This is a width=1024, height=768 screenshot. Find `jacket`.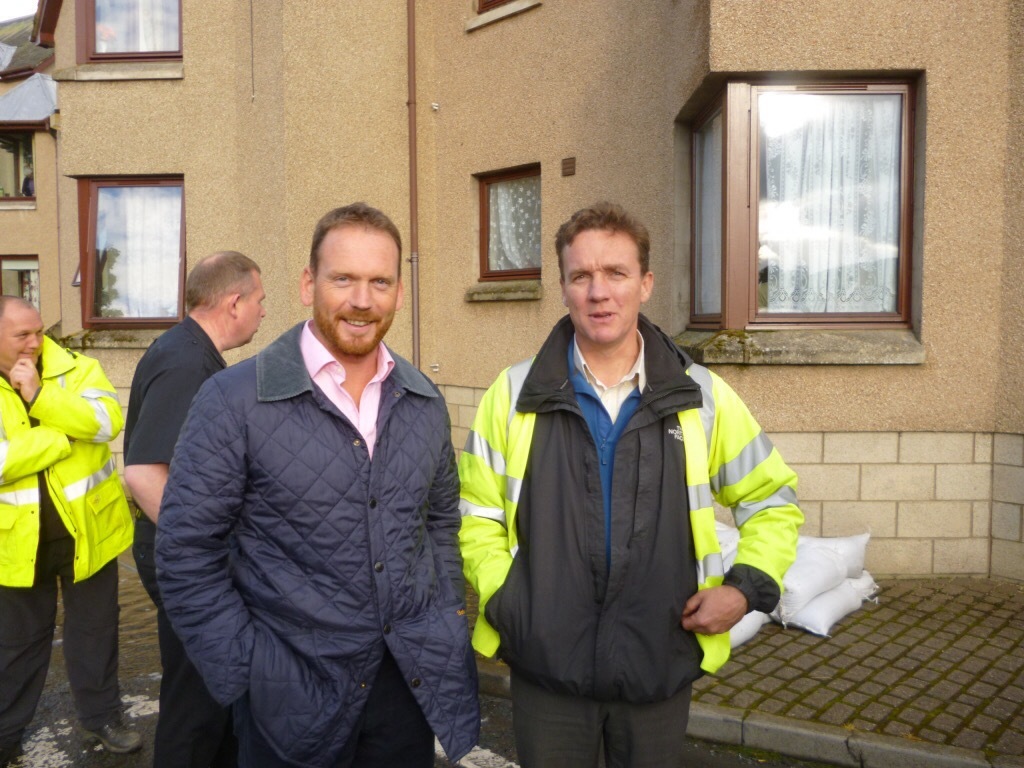
Bounding box: 157:323:486:767.
